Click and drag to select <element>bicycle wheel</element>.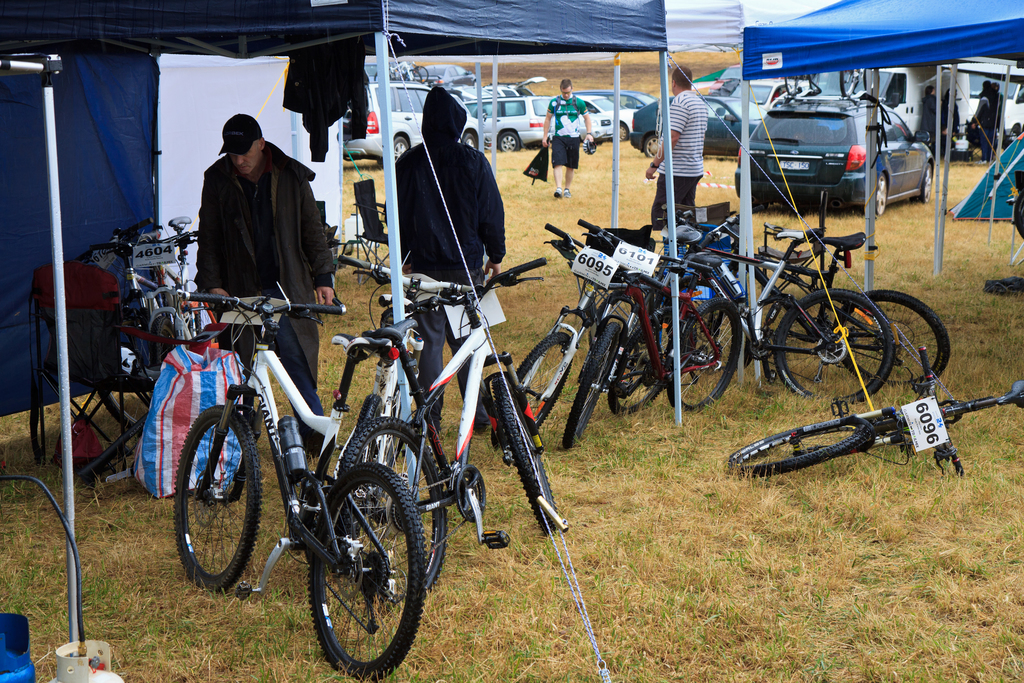
Selection: 774:283:893:406.
